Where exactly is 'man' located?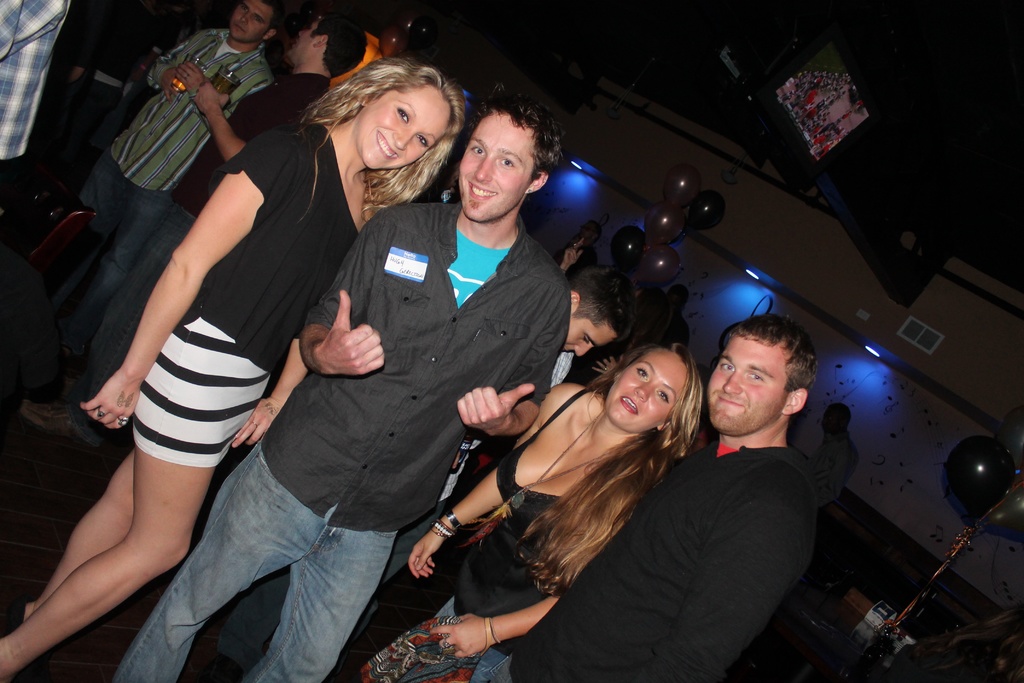
Its bounding box is l=58, t=0, r=276, b=377.
